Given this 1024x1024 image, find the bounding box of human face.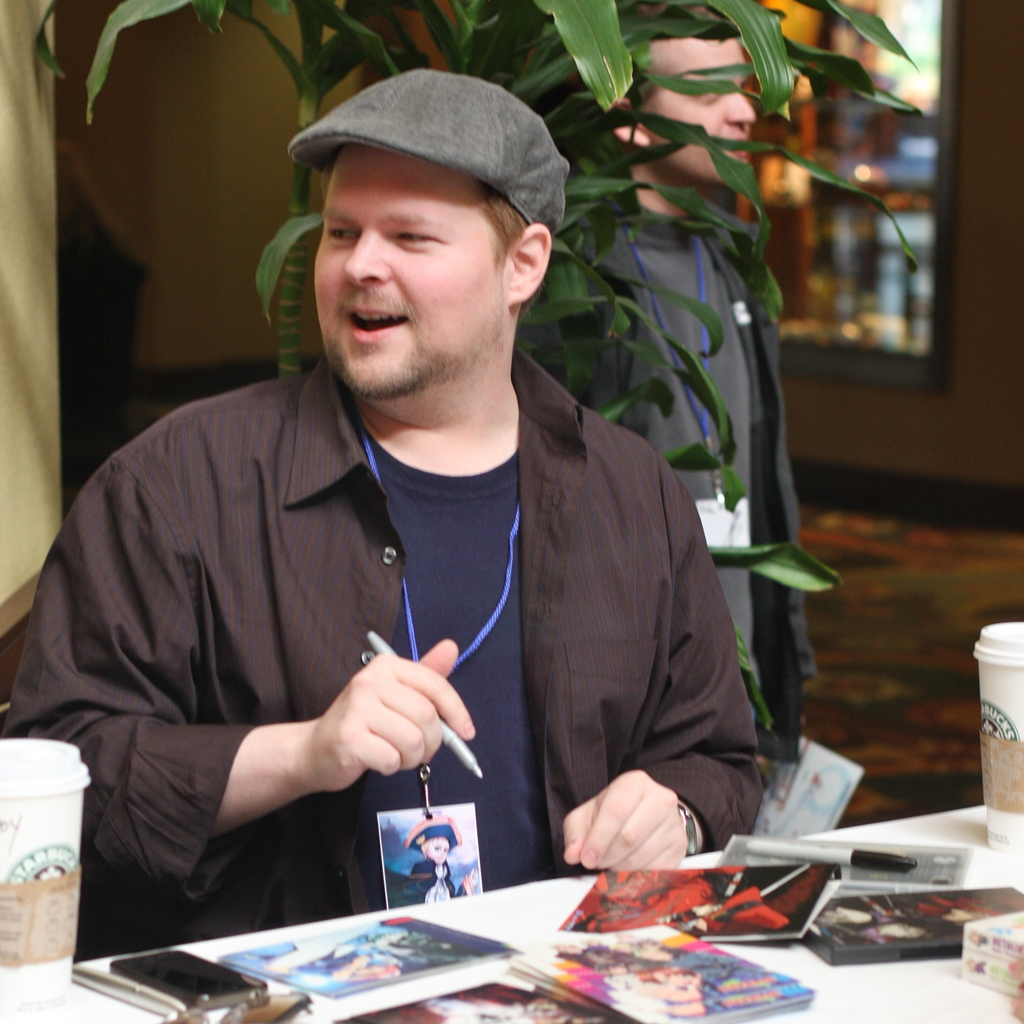
[305, 143, 500, 398].
